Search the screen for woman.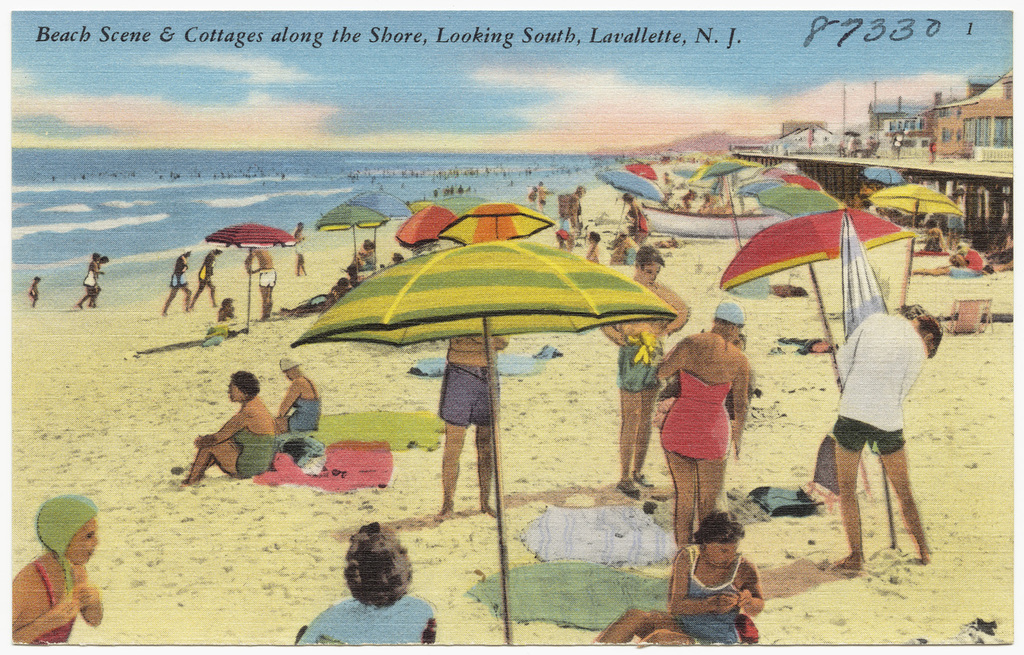
Found at pyautogui.locateOnScreen(636, 302, 763, 555).
